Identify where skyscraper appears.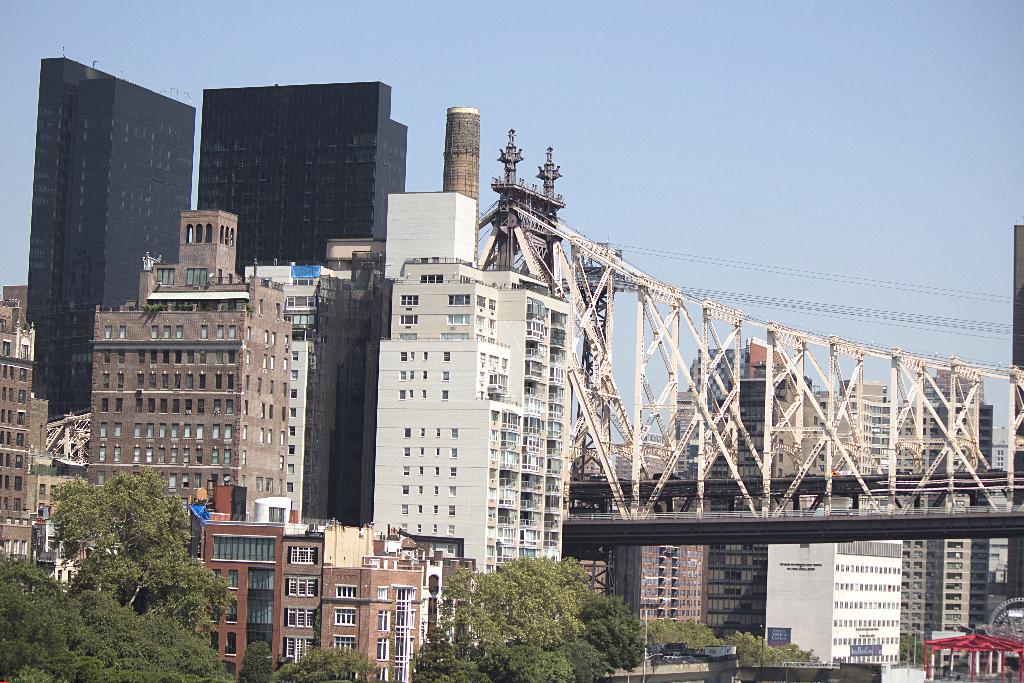
Appears at crop(906, 360, 983, 657).
